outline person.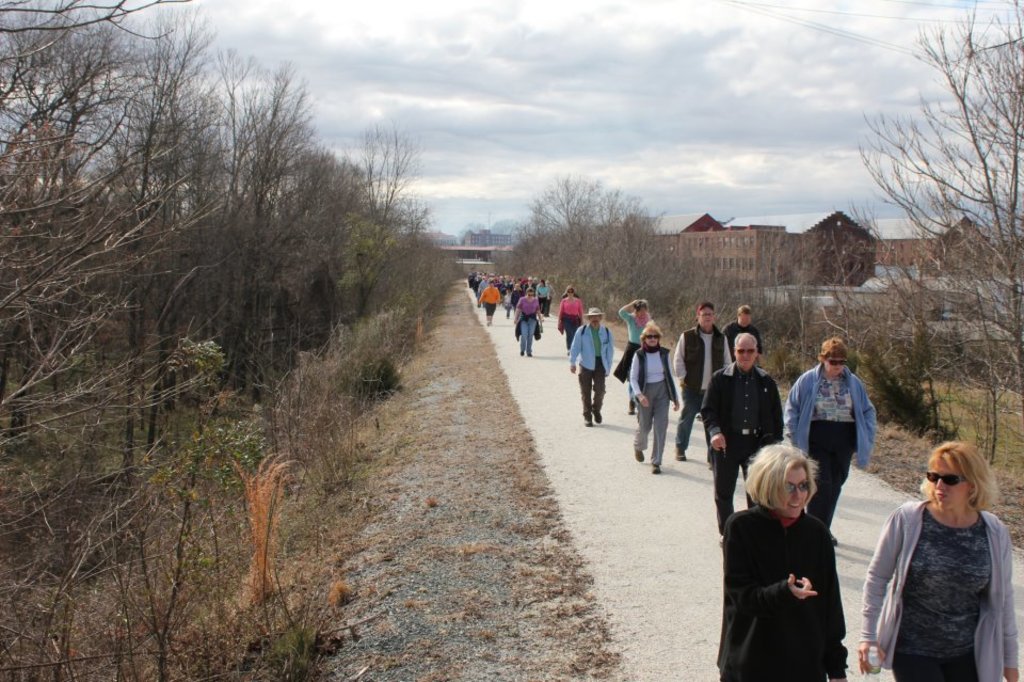
Outline: [x1=701, y1=334, x2=779, y2=550].
